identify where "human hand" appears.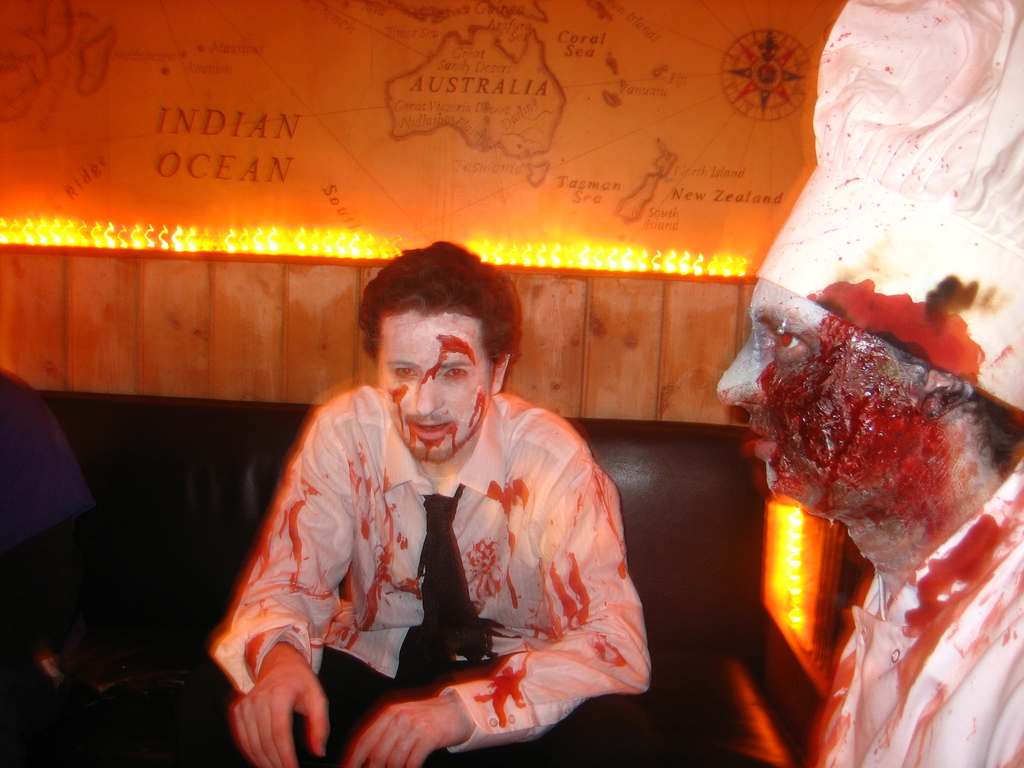
Appears at 340:695:469:767.
